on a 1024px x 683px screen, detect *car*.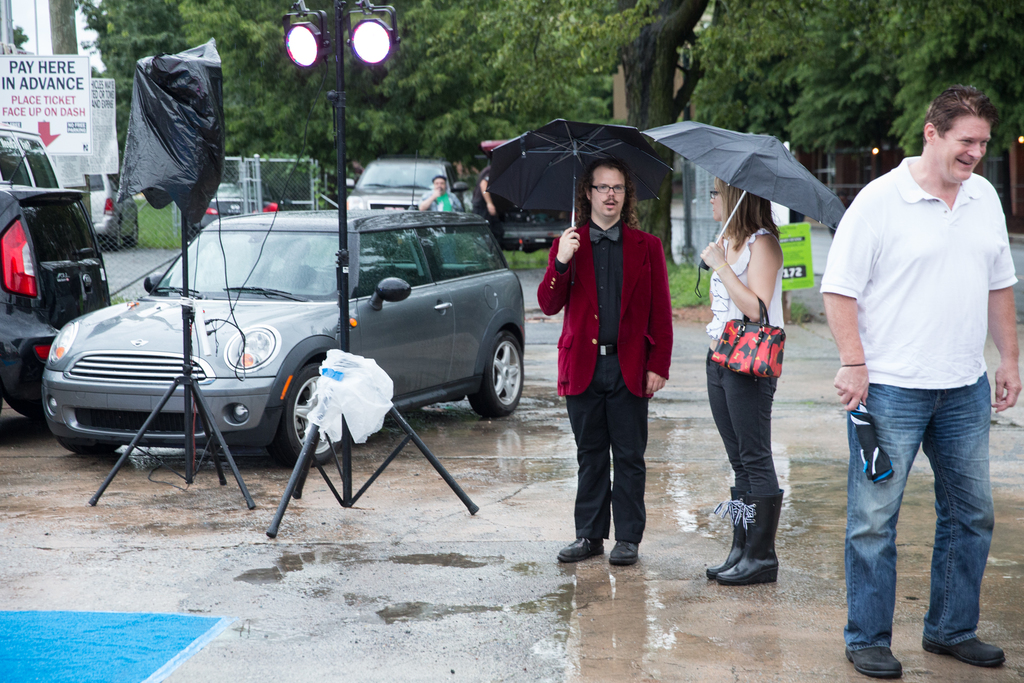
345:154:460:206.
